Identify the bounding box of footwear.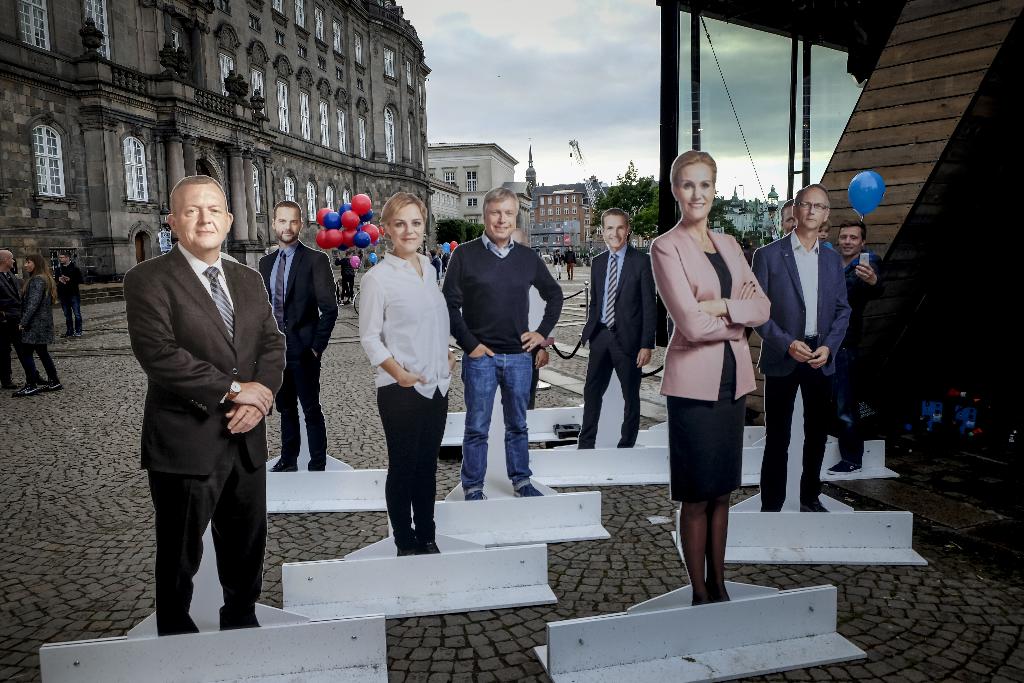
pyautogui.locateOnScreen(465, 489, 492, 499).
